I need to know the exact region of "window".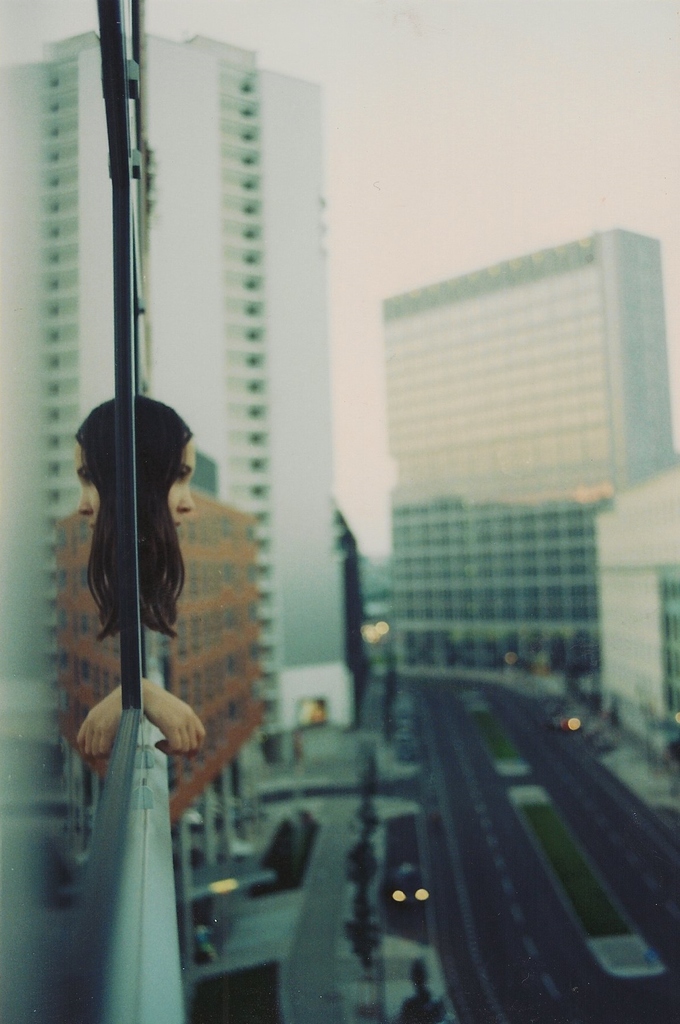
Region: bbox=(131, 168, 152, 715).
